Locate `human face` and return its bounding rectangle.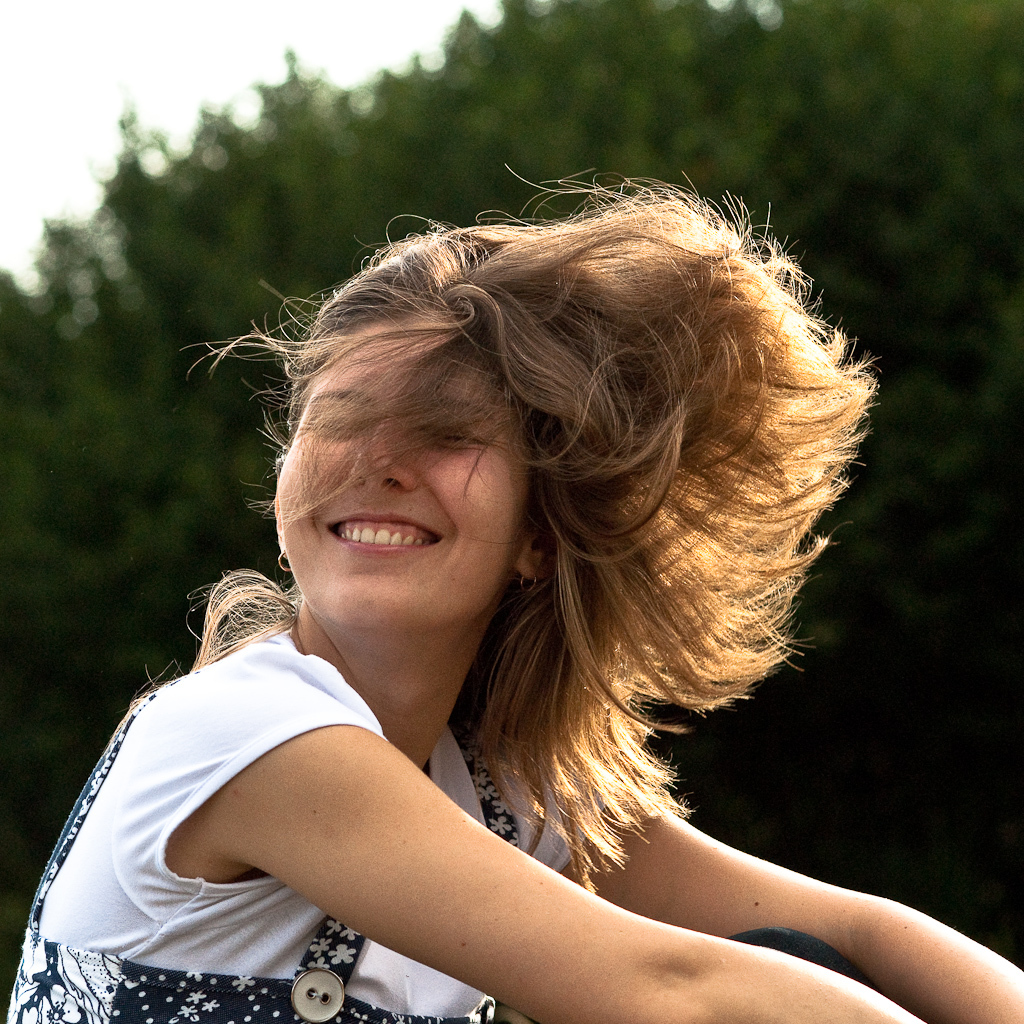
Rect(275, 309, 529, 623).
